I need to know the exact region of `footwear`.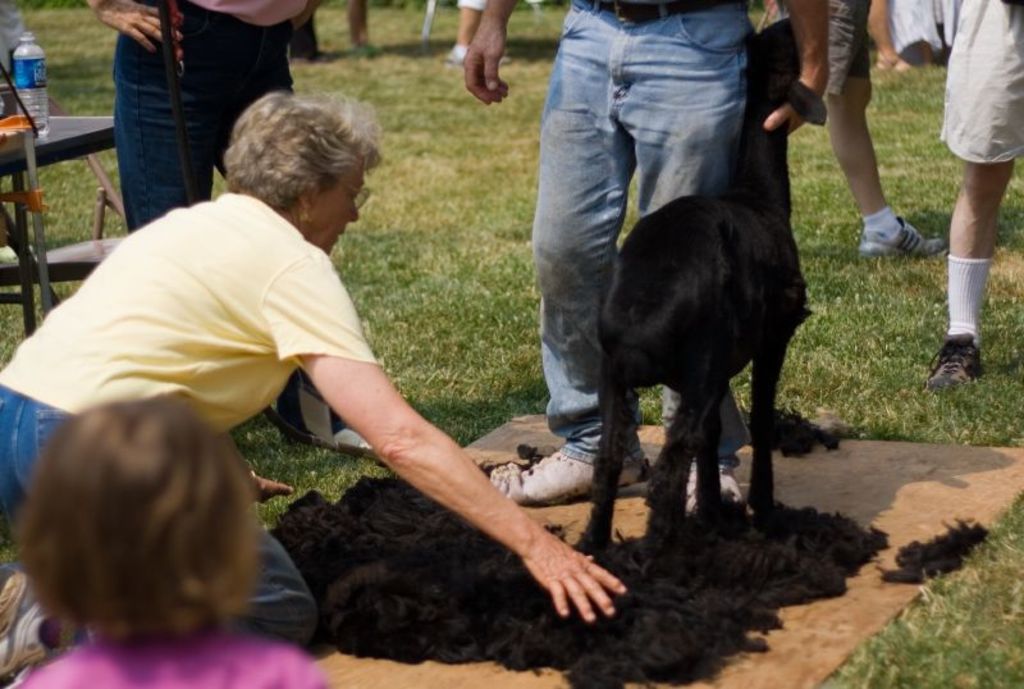
Region: {"x1": 925, "y1": 318, "x2": 988, "y2": 392}.
